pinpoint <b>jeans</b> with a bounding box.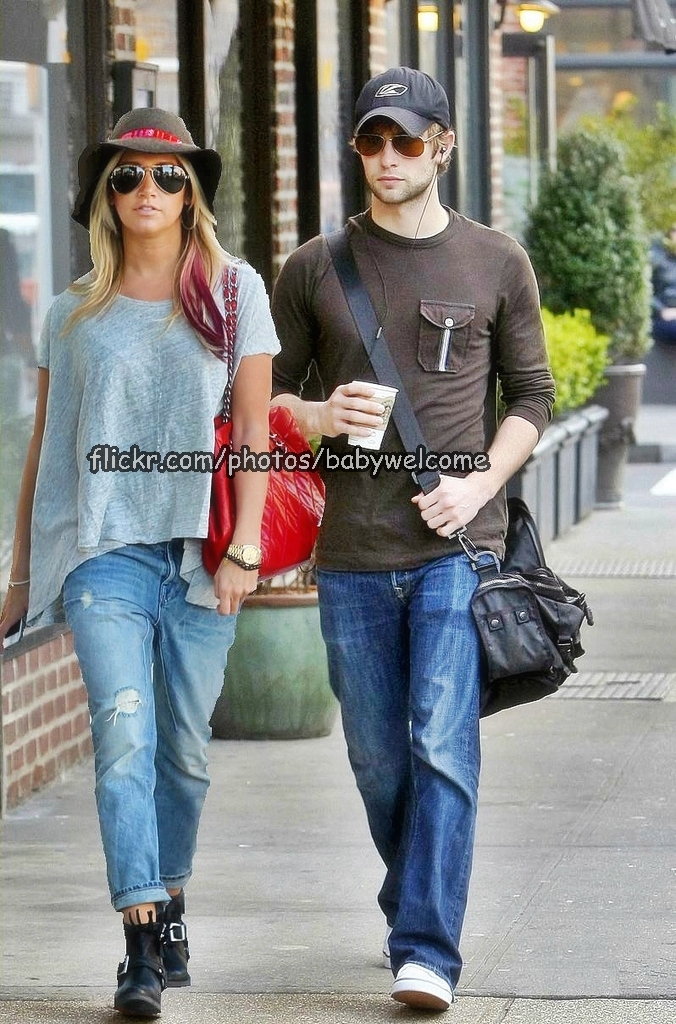
(x1=53, y1=565, x2=248, y2=929).
